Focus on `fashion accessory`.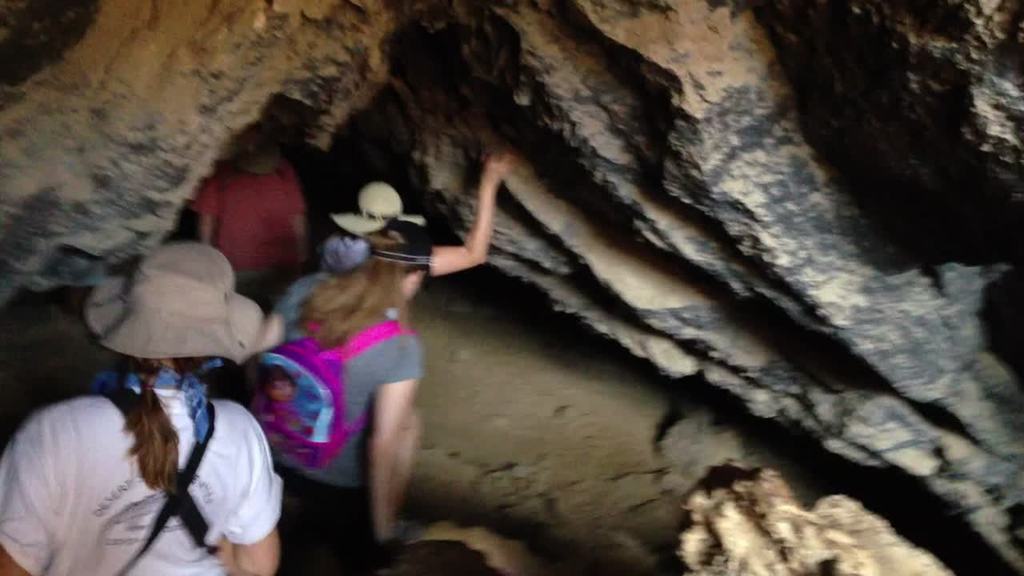
Focused at bbox=[111, 398, 227, 575].
